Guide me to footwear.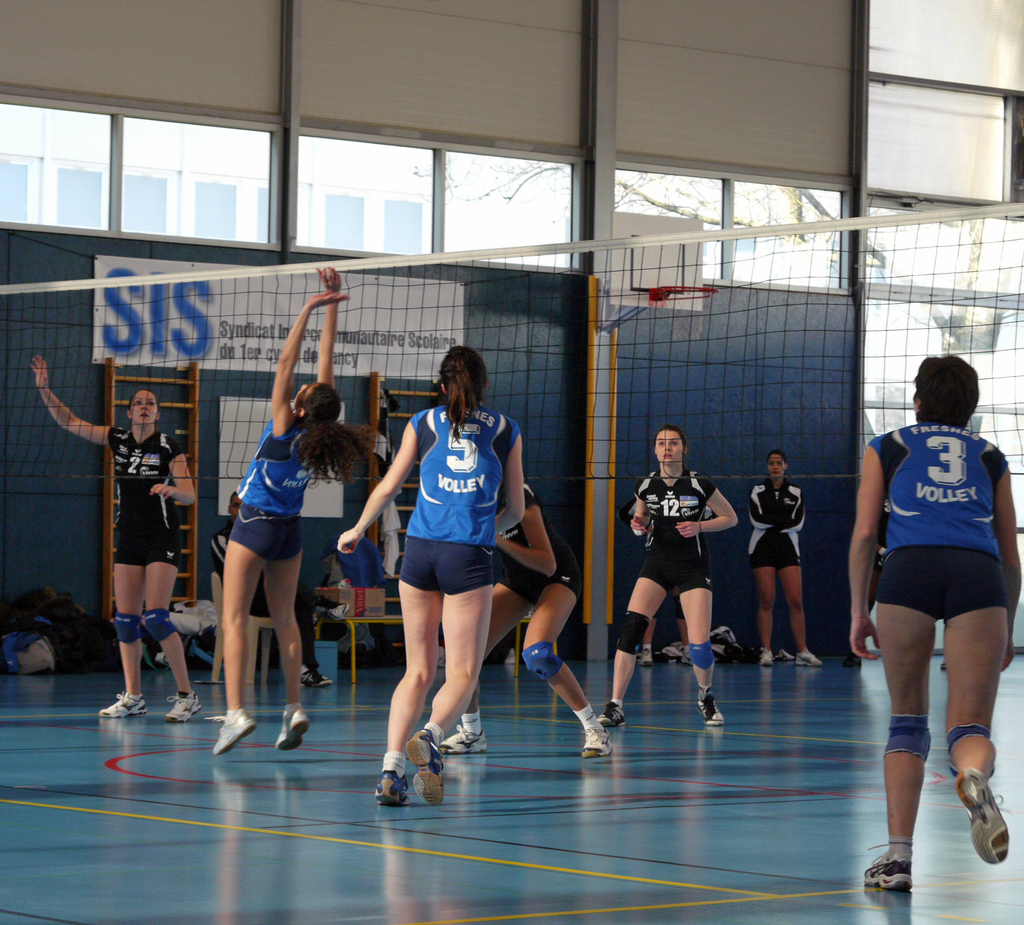
Guidance: [x1=445, y1=720, x2=495, y2=755].
